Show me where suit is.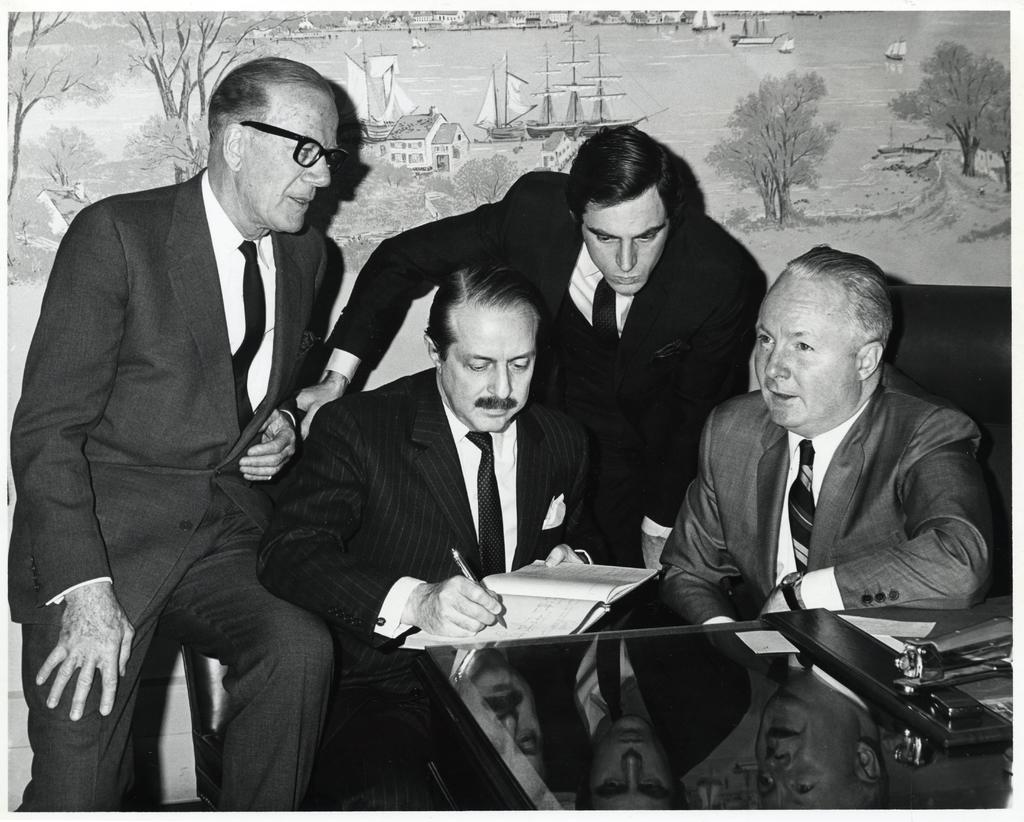
suit is at [657,364,998,625].
